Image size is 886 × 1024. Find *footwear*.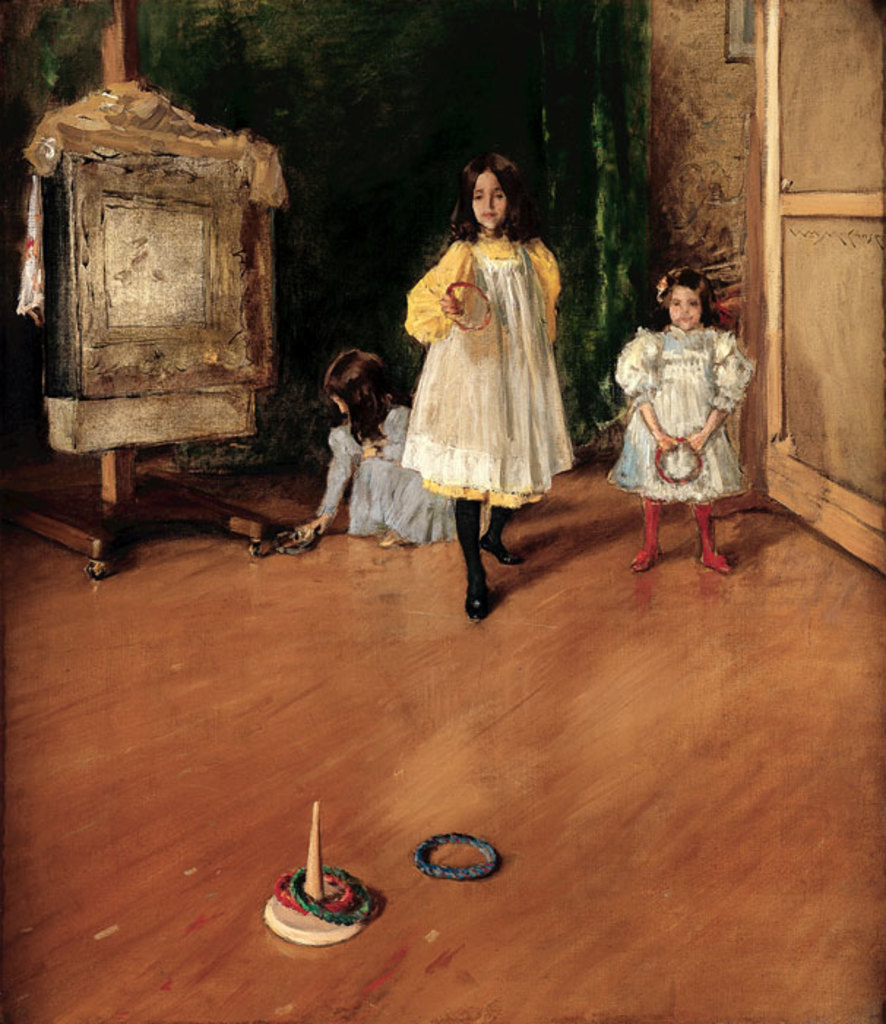
bbox=[478, 537, 523, 569].
